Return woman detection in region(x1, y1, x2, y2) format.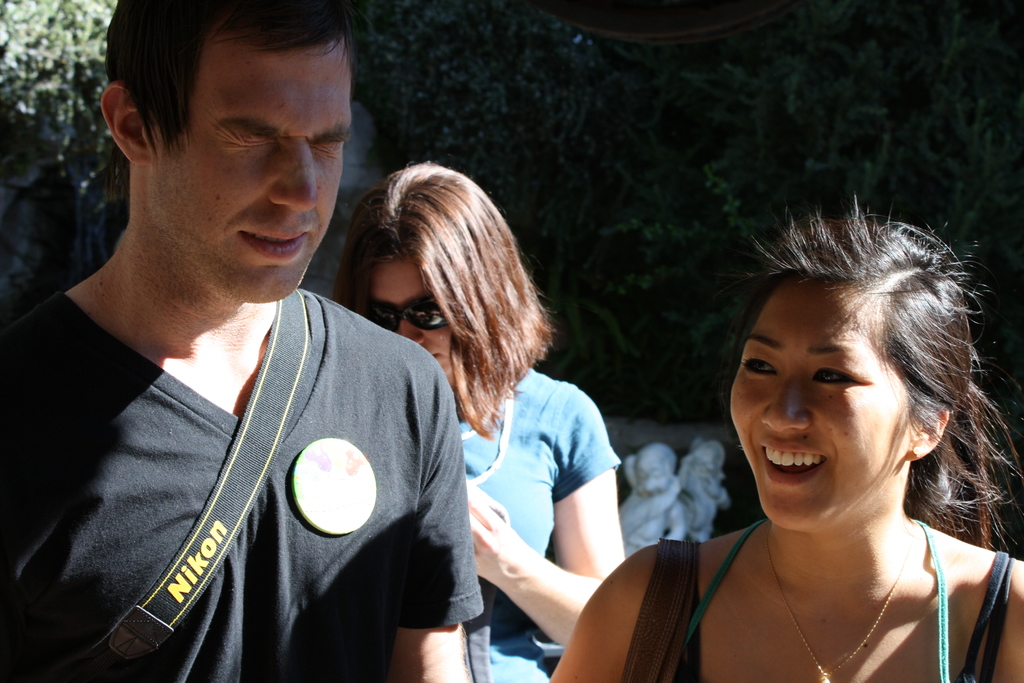
region(628, 208, 1023, 668).
